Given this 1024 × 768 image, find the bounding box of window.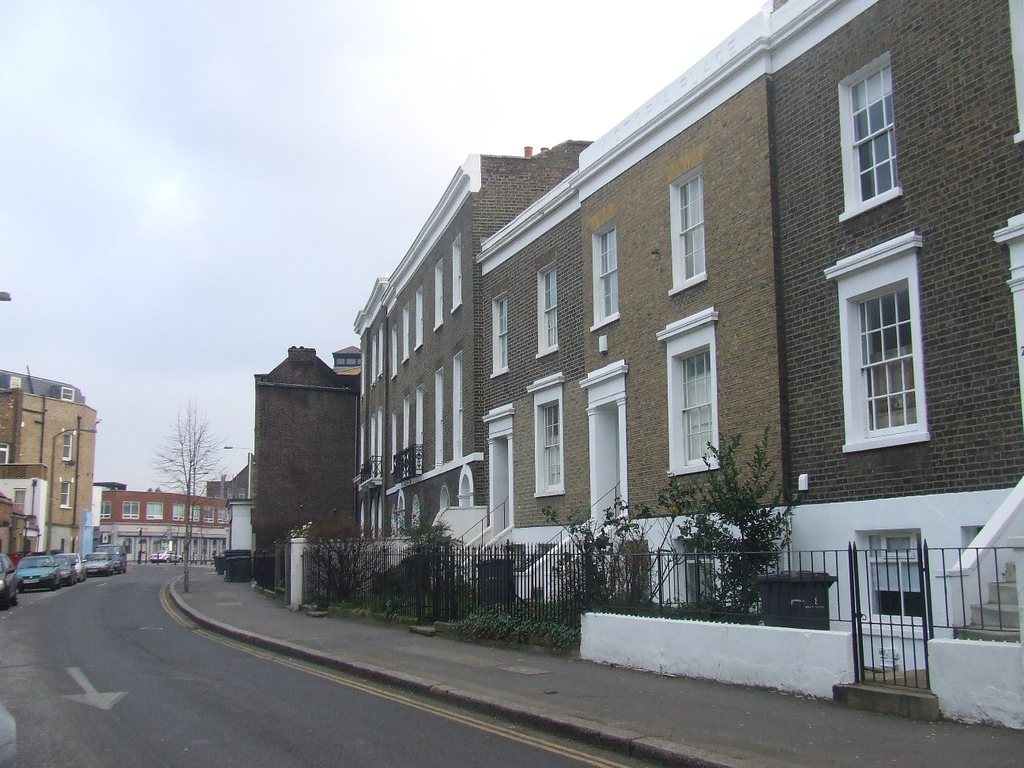
<bbox>61, 431, 74, 458</bbox>.
